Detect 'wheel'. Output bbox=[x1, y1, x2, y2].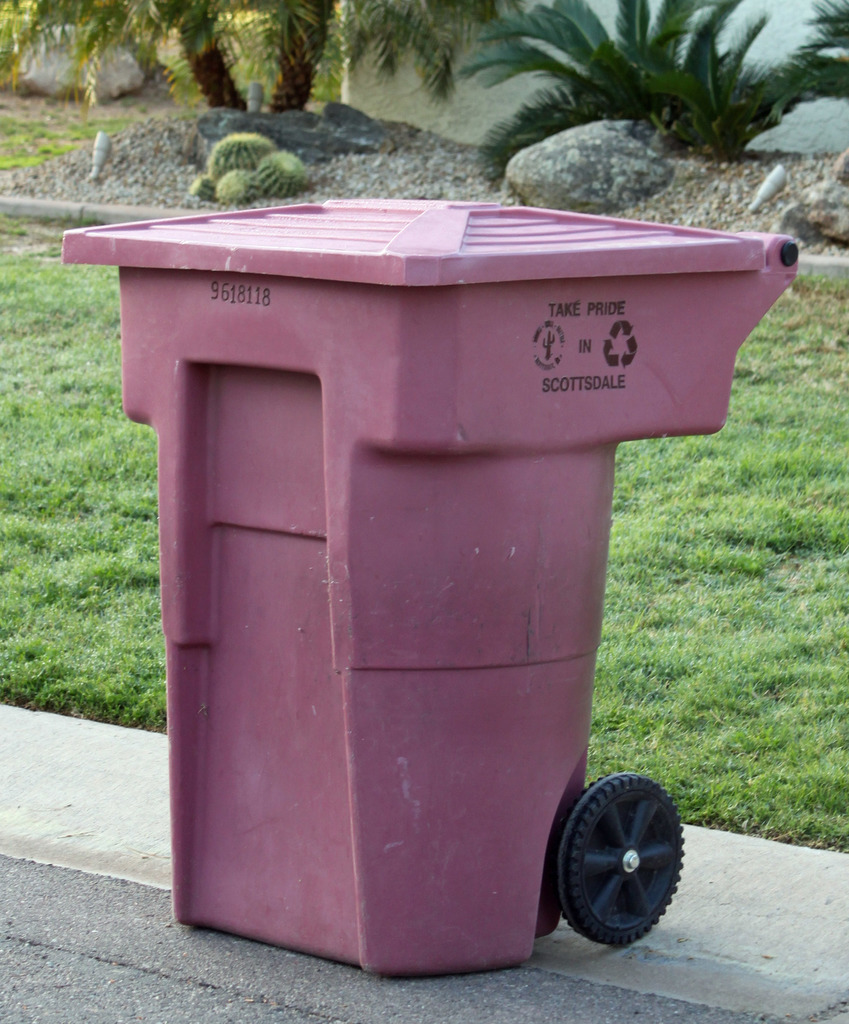
bbox=[555, 772, 686, 954].
